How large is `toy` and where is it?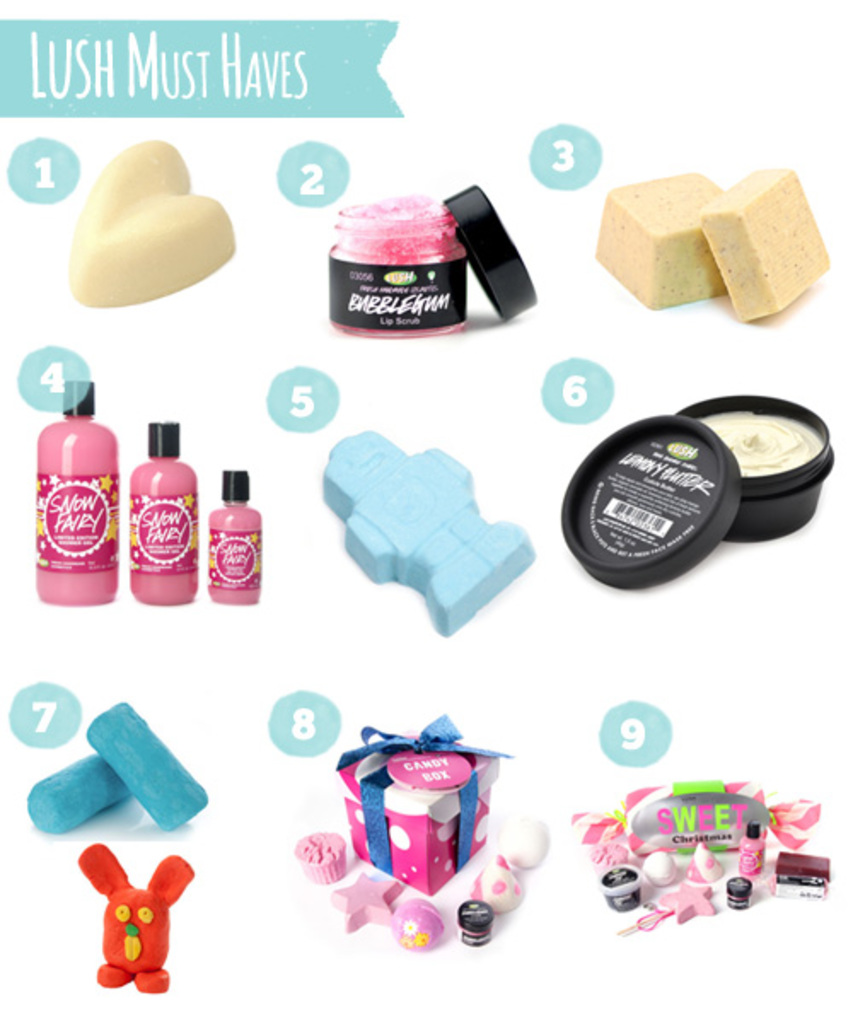
Bounding box: 65, 142, 235, 316.
